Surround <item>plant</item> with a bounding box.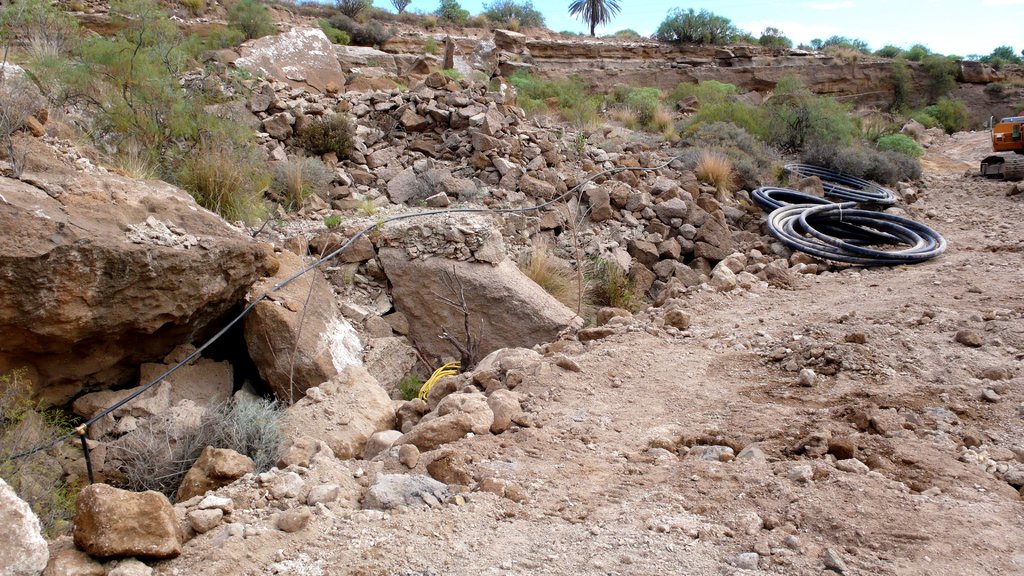
[x1=386, y1=0, x2=413, y2=18].
